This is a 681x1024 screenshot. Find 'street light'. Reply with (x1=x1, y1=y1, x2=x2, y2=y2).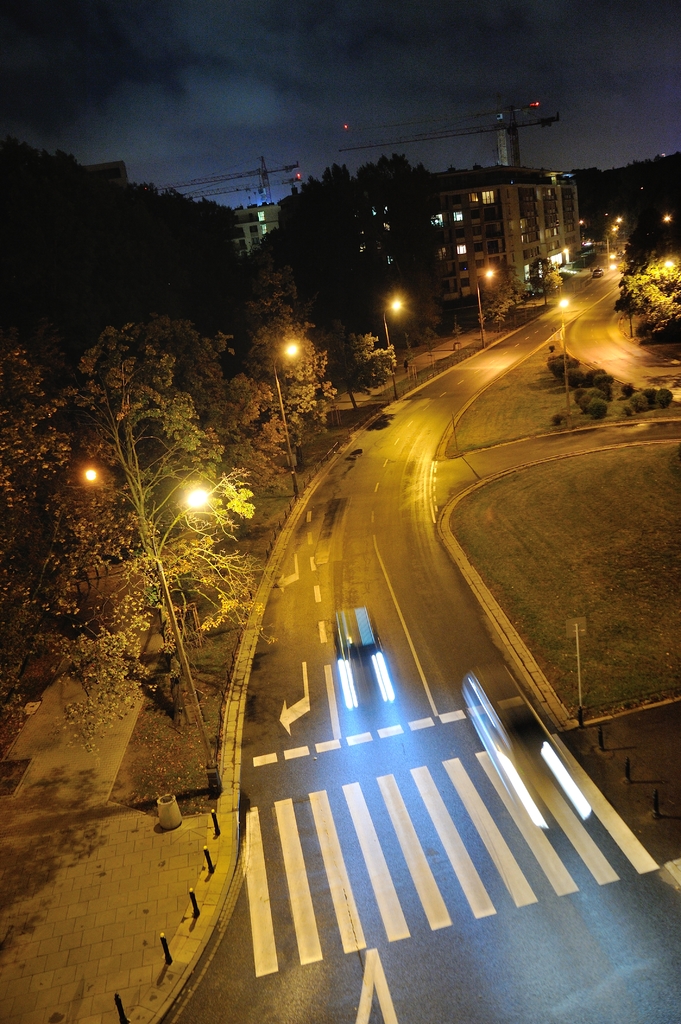
(x1=476, y1=263, x2=499, y2=340).
